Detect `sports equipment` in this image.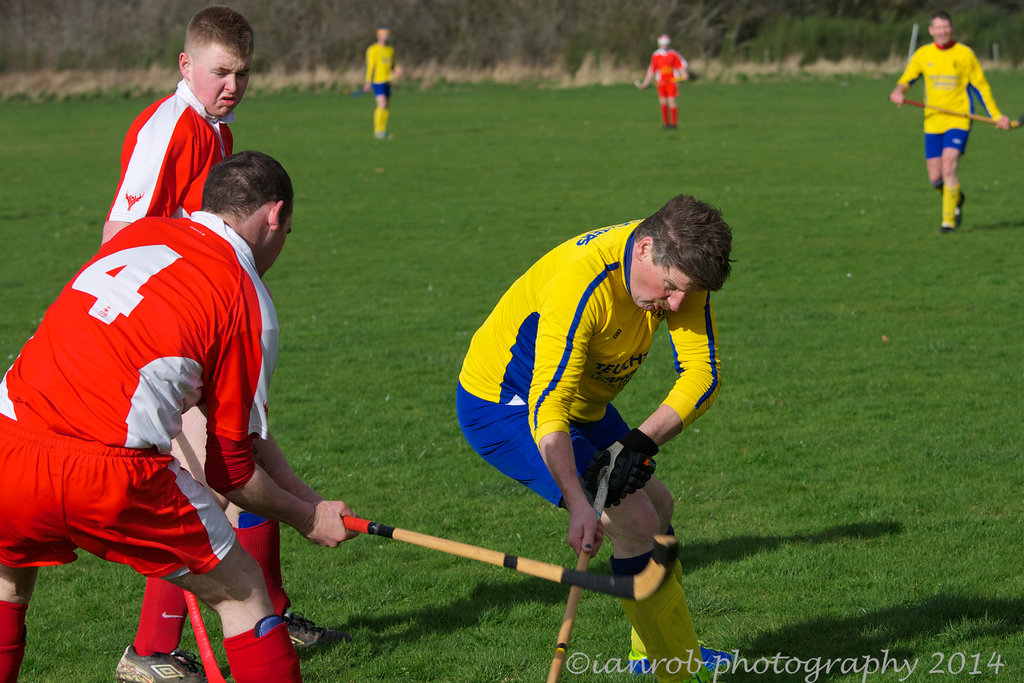
Detection: select_region(542, 479, 612, 682).
